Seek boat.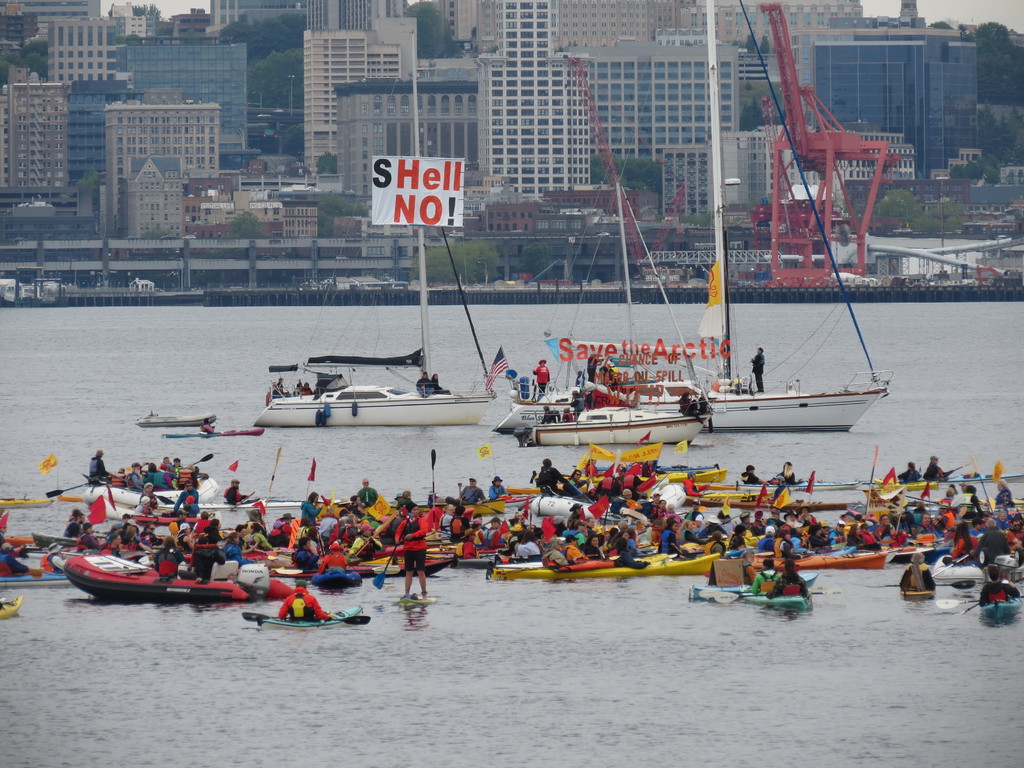
pyautogui.locateOnScreen(486, 553, 718, 584).
